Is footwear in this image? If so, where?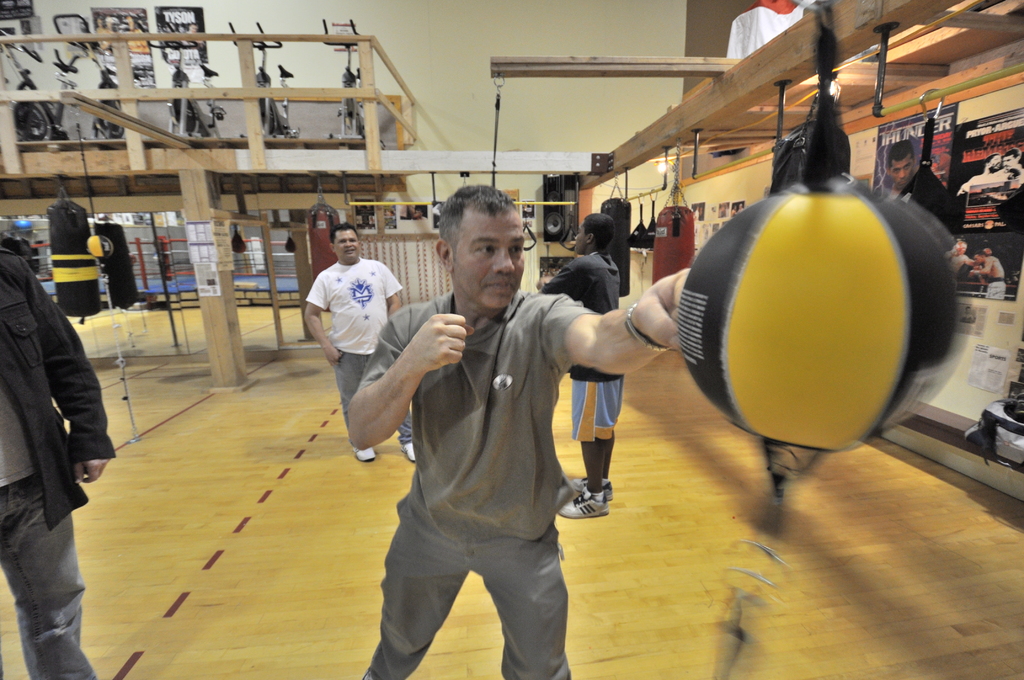
Yes, at 401/444/413/462.
